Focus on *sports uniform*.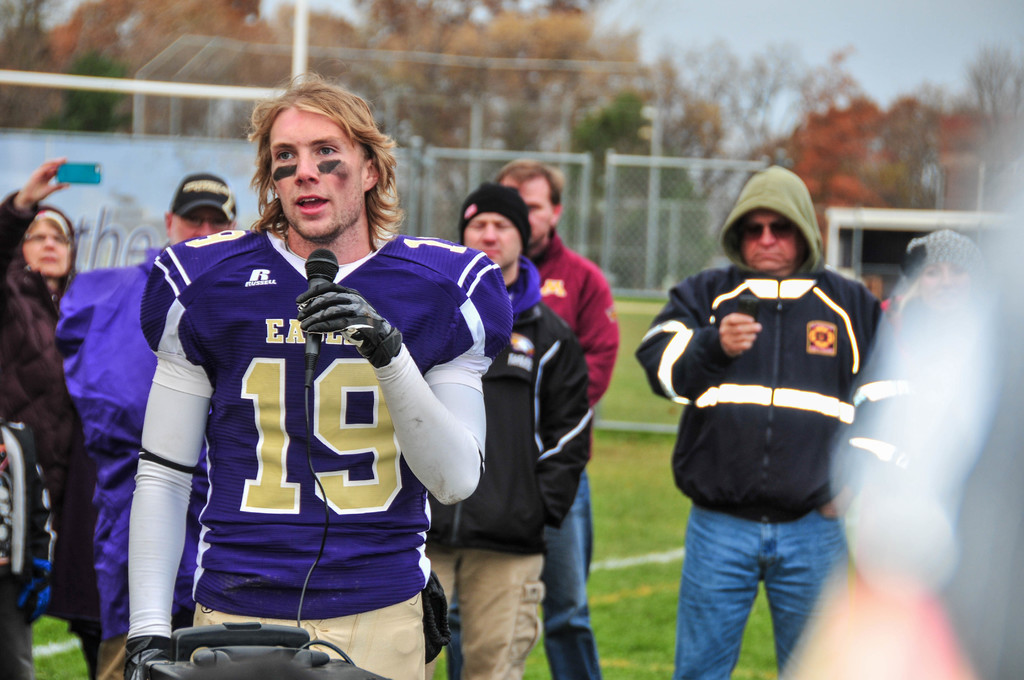
Focused at x1=527 y1=220 x2=634 y2=679.
